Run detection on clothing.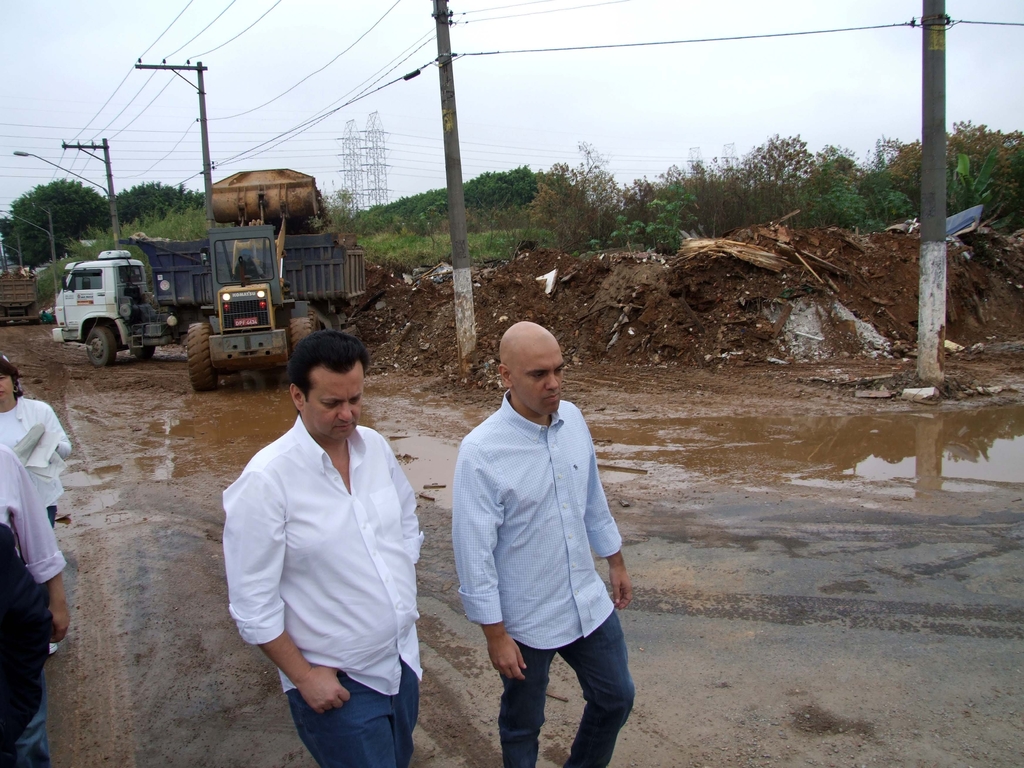
Result: <box>0,396,71,522</box>.
